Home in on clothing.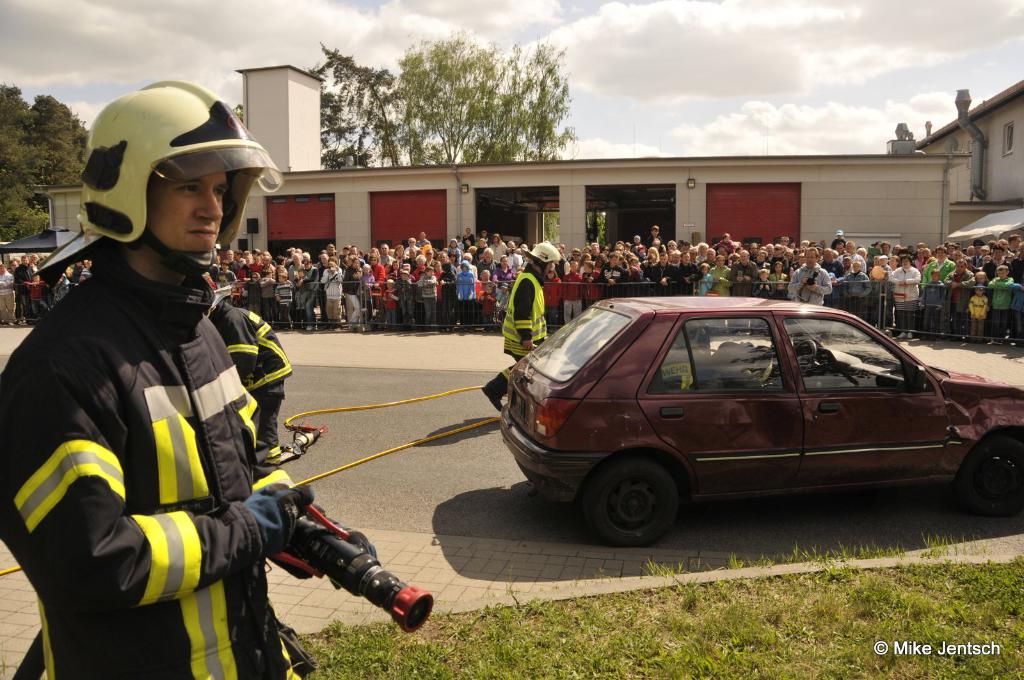
Homed in at 35 277 49 310.
